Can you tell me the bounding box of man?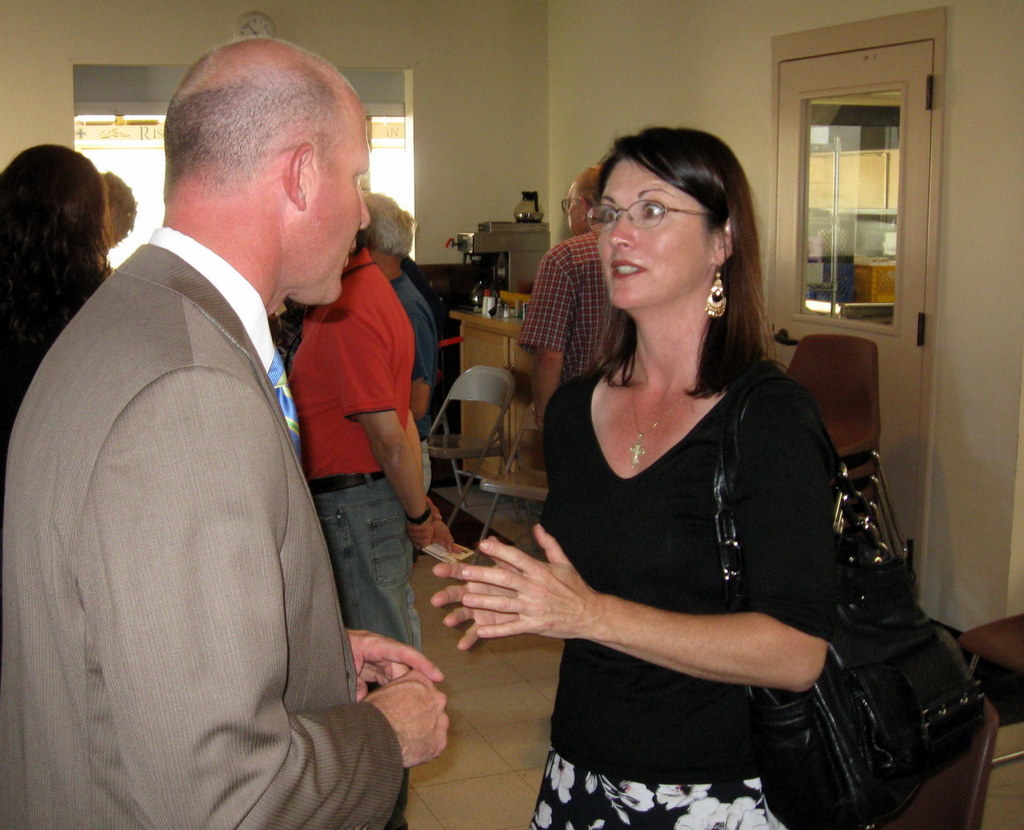
left=364, top=190, right=445, bottom=493.
